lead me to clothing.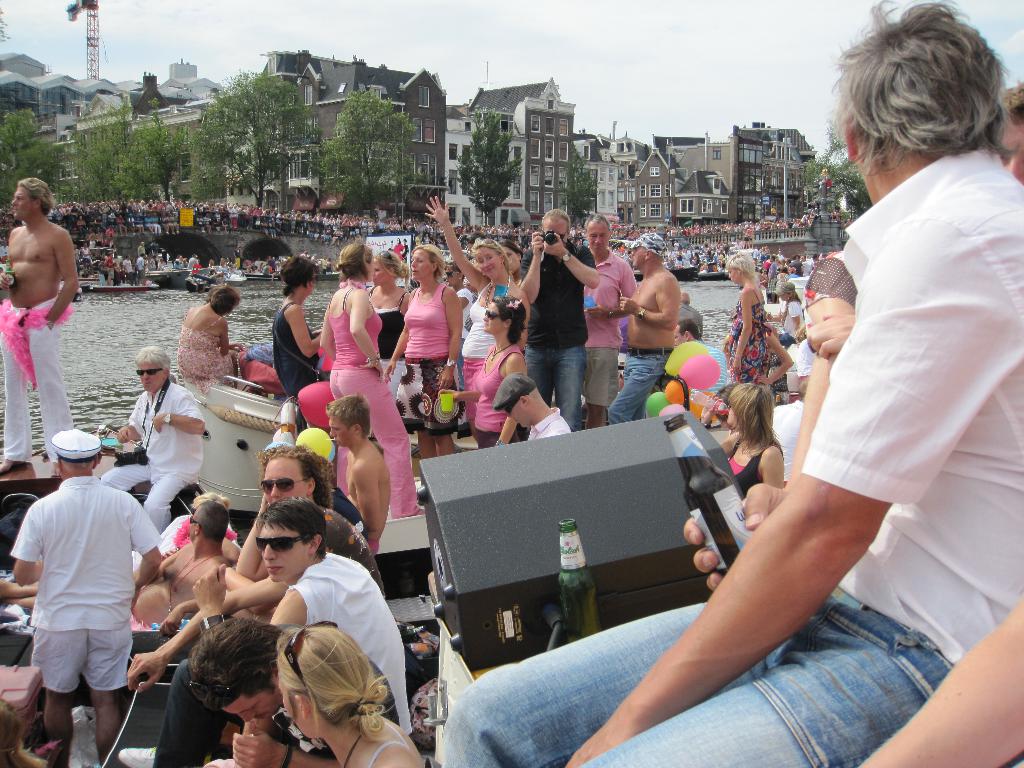
Lead to pyautogui.locateOnScreen(179, 320, 242, 378).
